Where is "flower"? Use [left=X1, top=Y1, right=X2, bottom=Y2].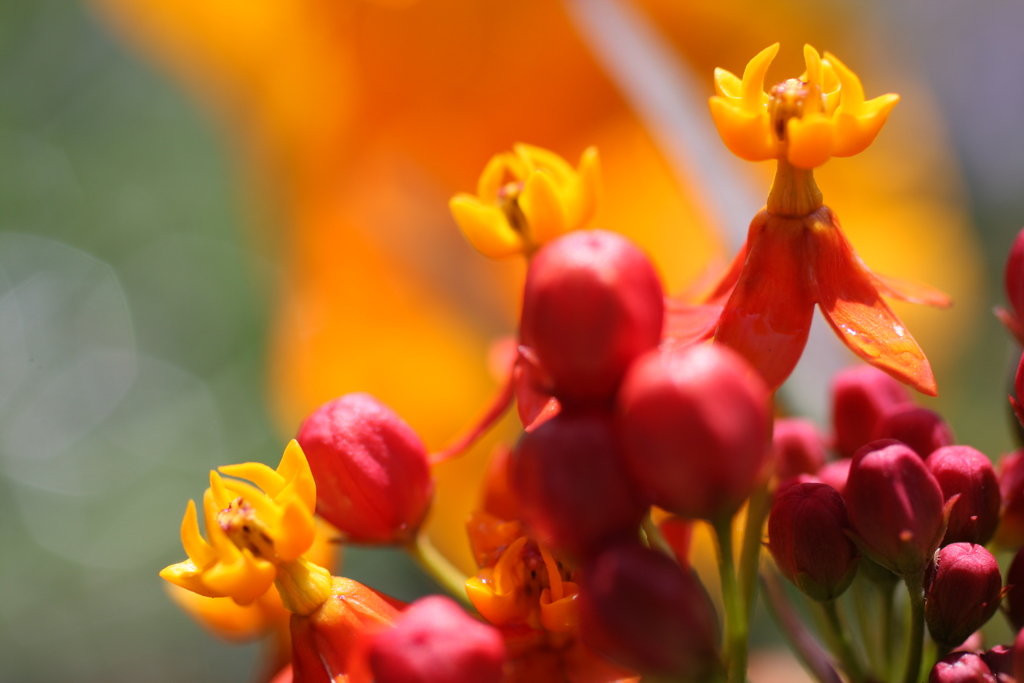
[left=668, top=199, right=955, bottom=391].
